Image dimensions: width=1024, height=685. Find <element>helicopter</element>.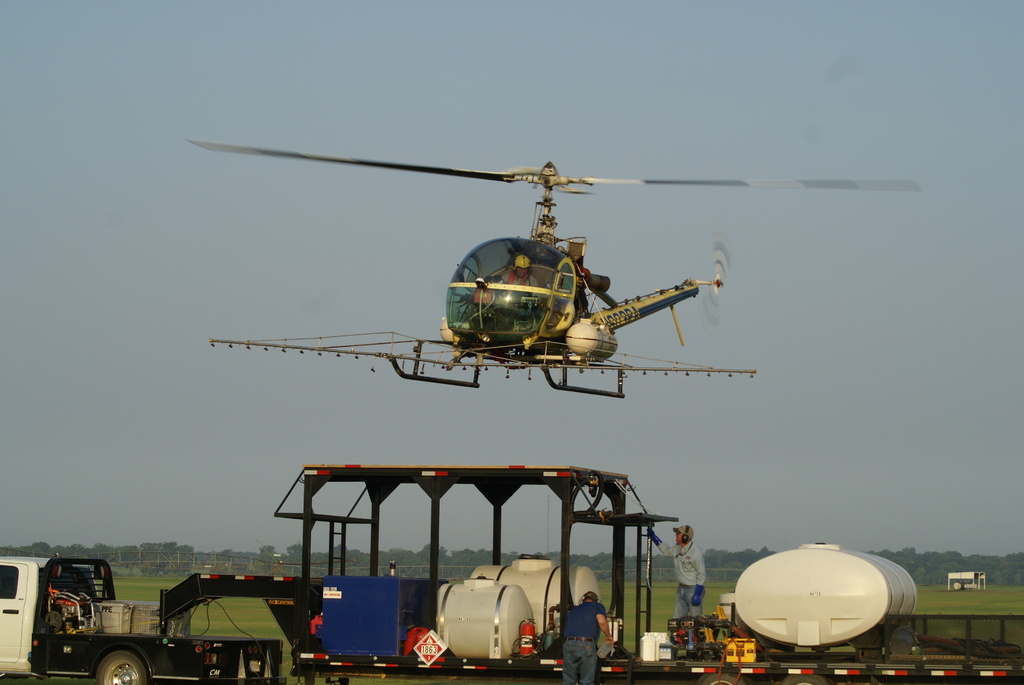
box(185, 124, 770, 413).
